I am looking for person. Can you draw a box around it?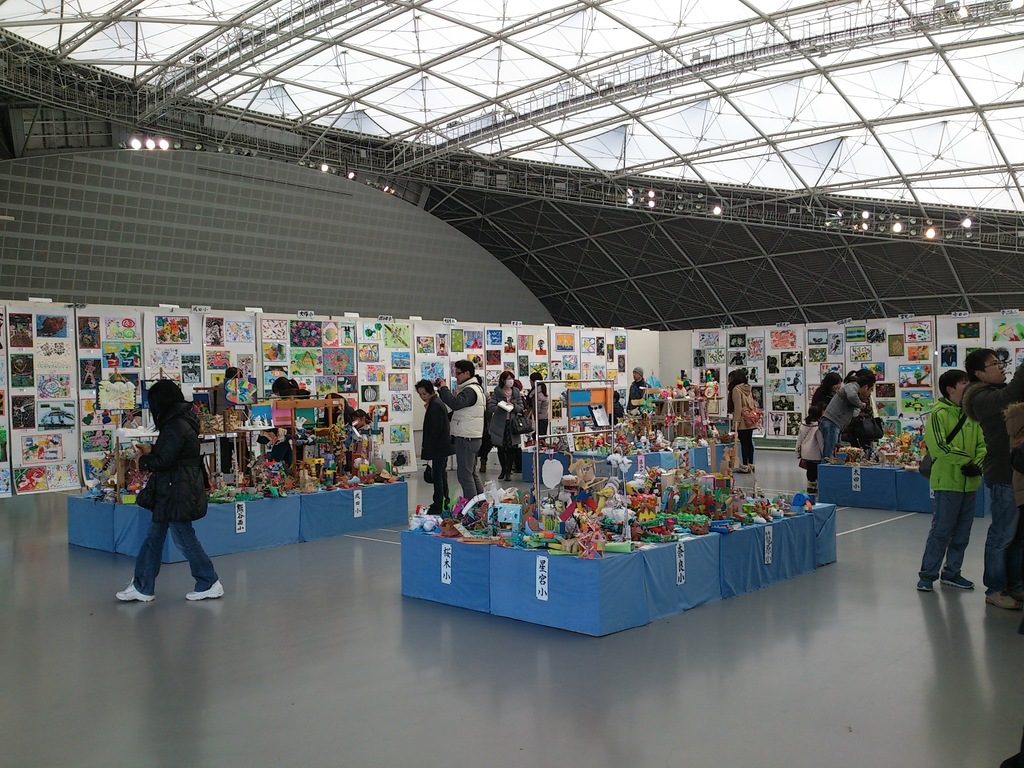
Sure, the bounding box is 623,363,653,417.
